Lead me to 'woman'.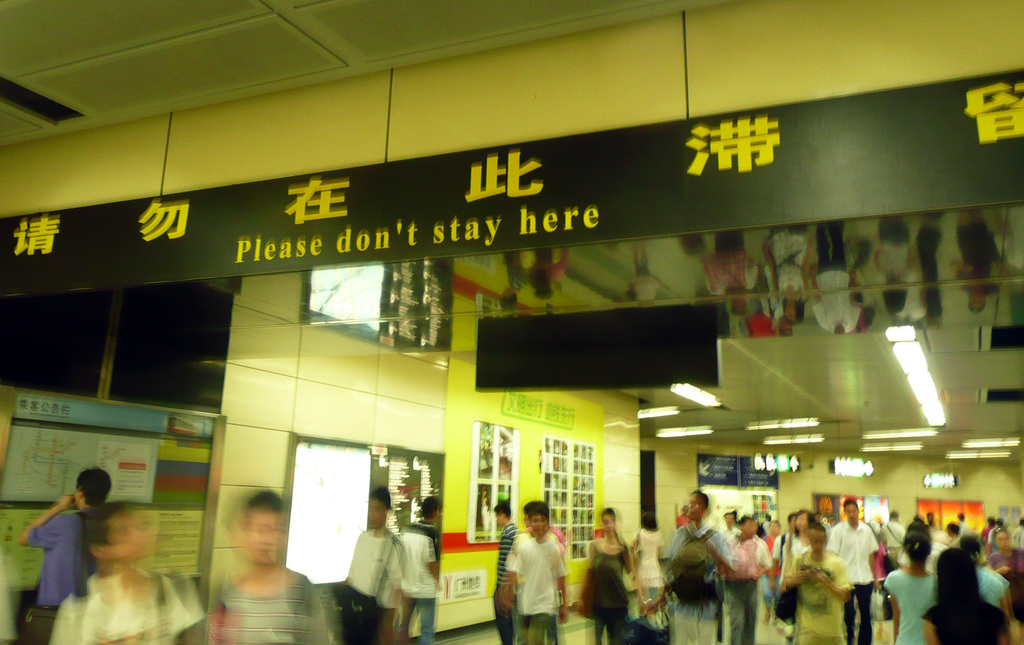
Lead to [x1=958, y1=530, x2=1021, y2=627].
